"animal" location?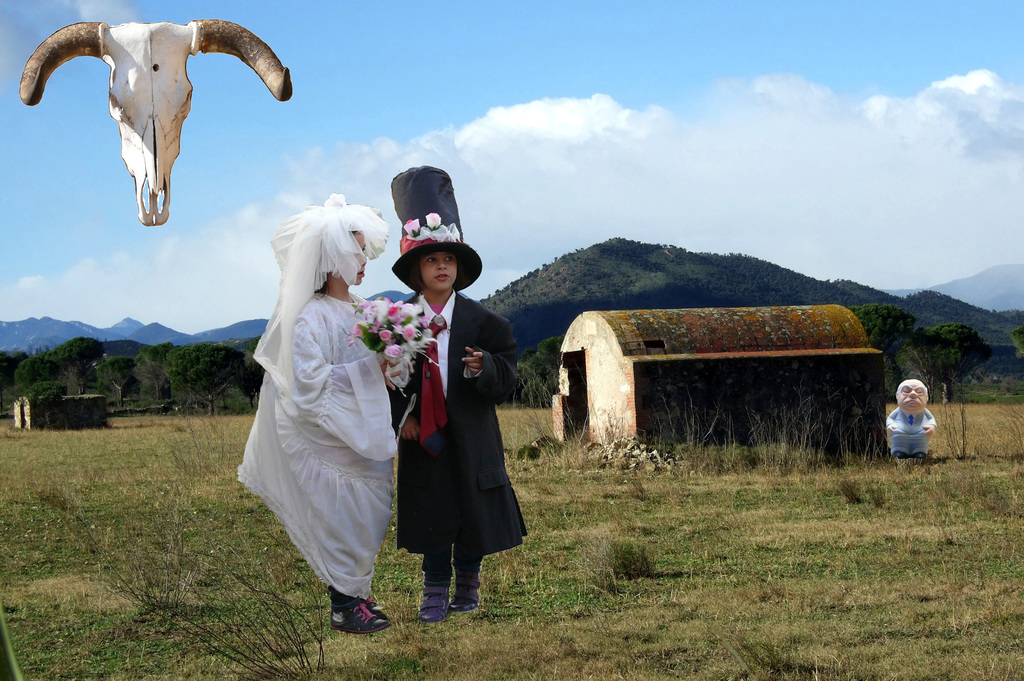
16,19,293,224
